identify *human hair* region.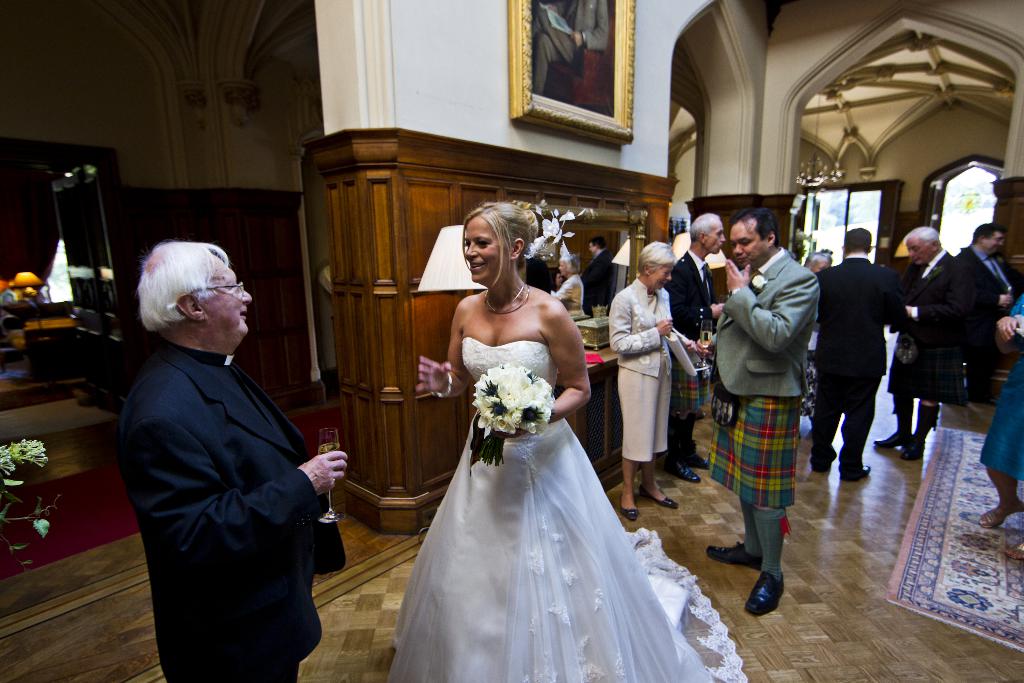
Region: left=461, top=206, right=534, bottom=306.
